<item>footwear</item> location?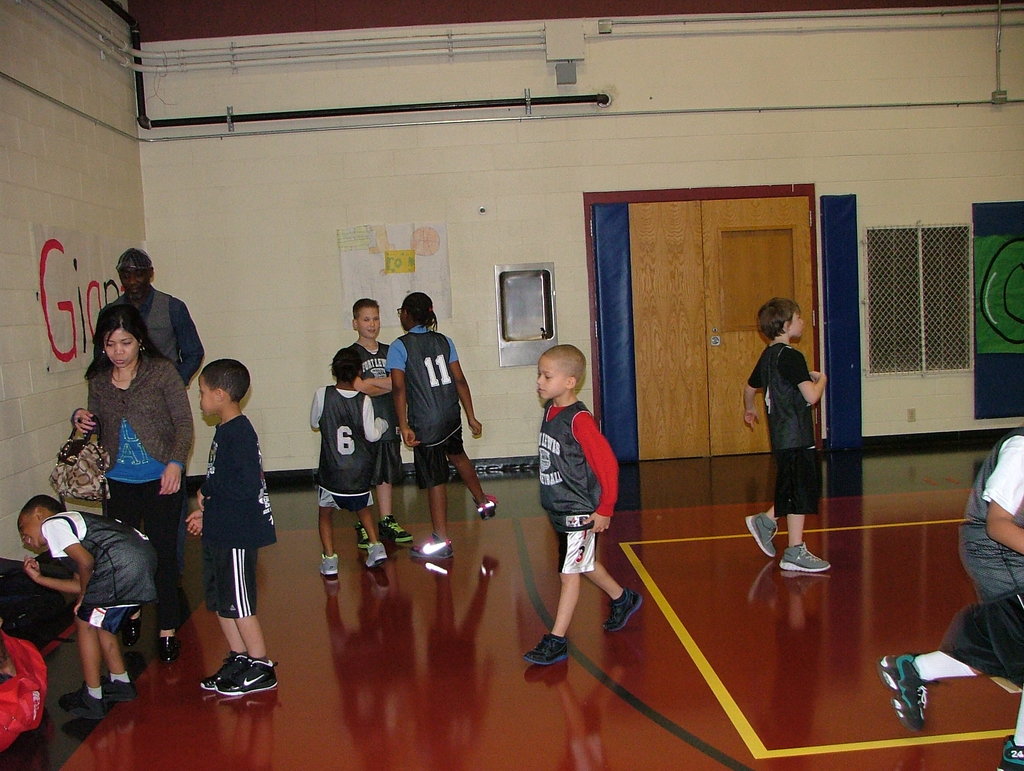
pyautogui.locateOnScreen(196, 659, 230, 690)
